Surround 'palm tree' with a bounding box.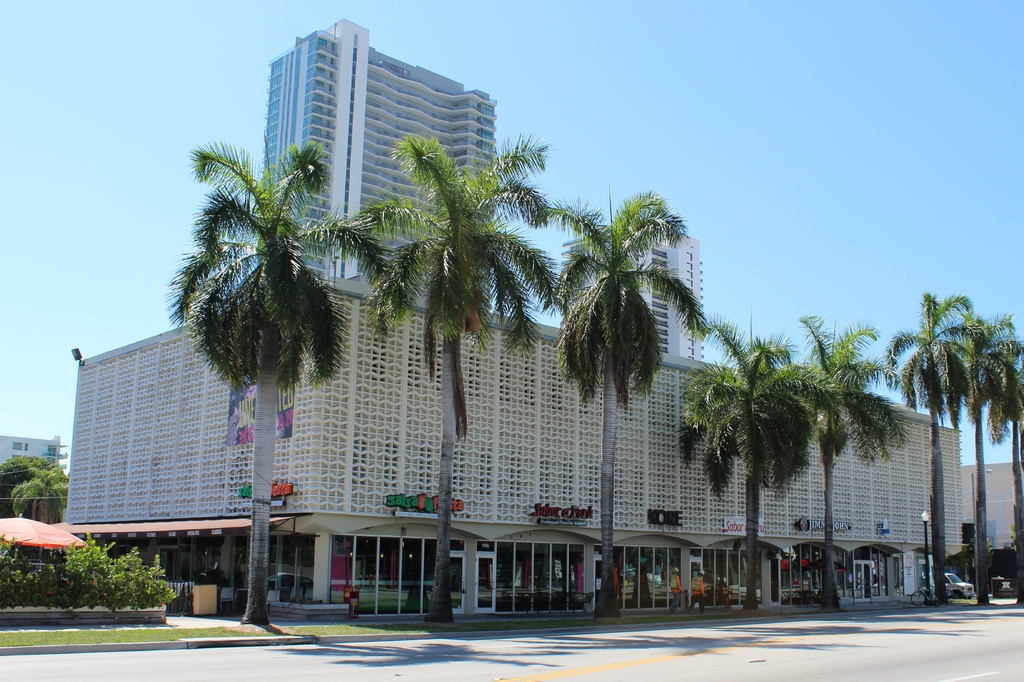
l=163, t=118, r=376, b=627.
